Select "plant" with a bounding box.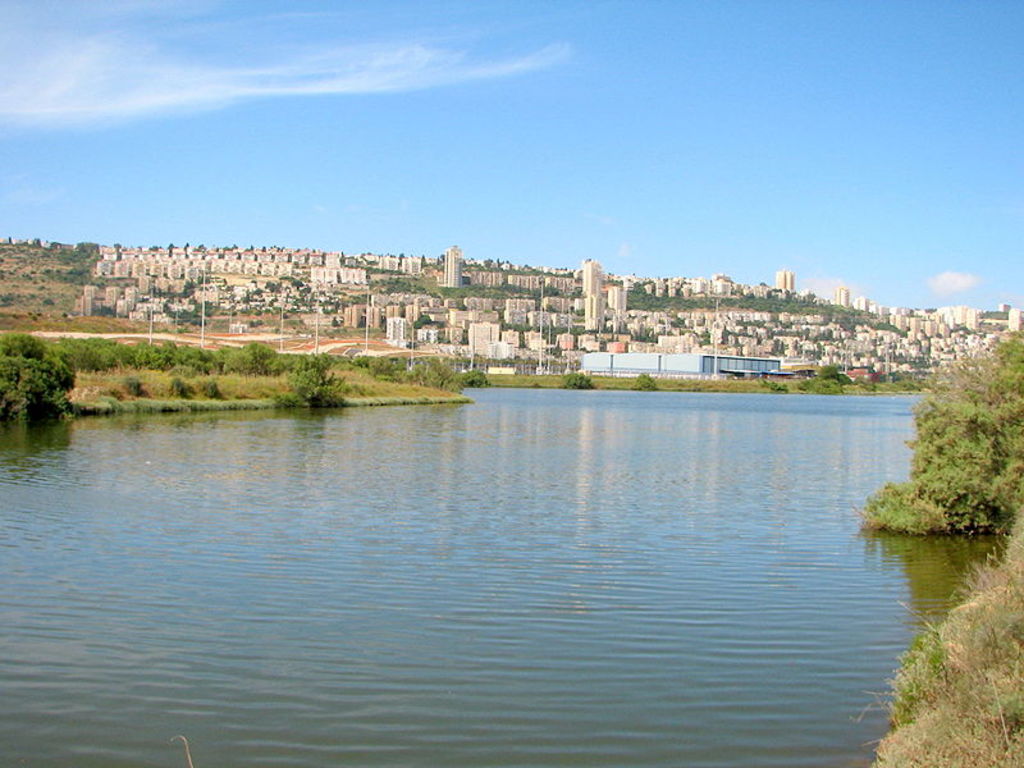
(844, 477, 952, 538).
